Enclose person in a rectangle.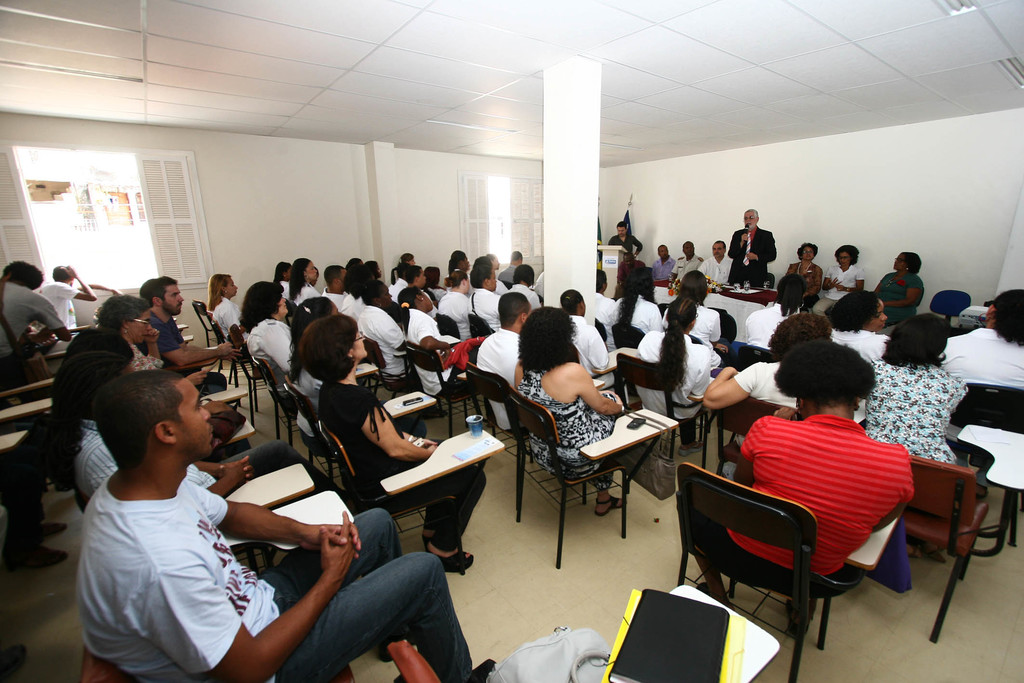
bbox=(480, 292, 530, 380).
